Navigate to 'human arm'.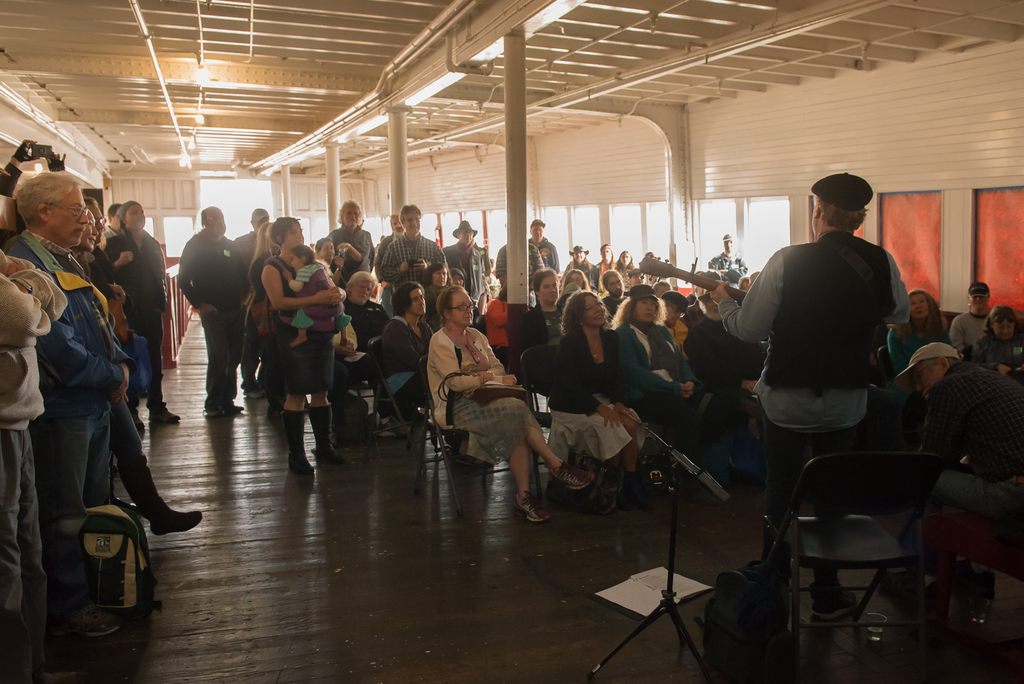
Navigation target: {"left": 164, "top": 239, "right": 218, "bottom": 315}.
